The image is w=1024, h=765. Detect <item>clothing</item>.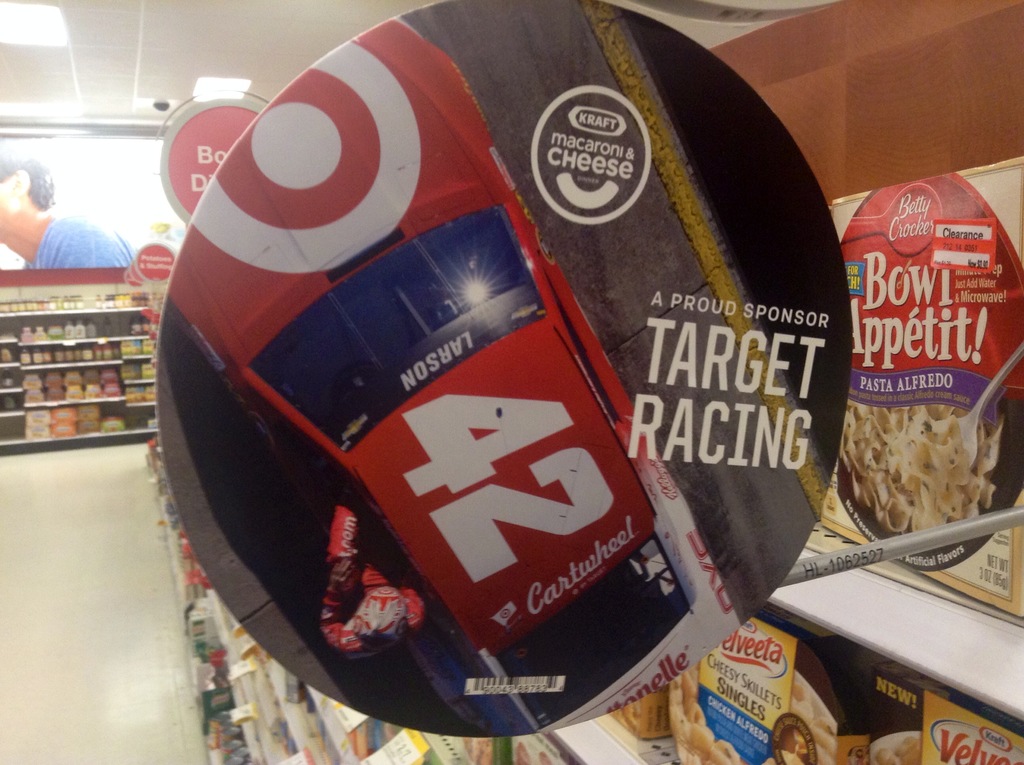
Detection: left=12, top=194, right=123, bottom=279.
